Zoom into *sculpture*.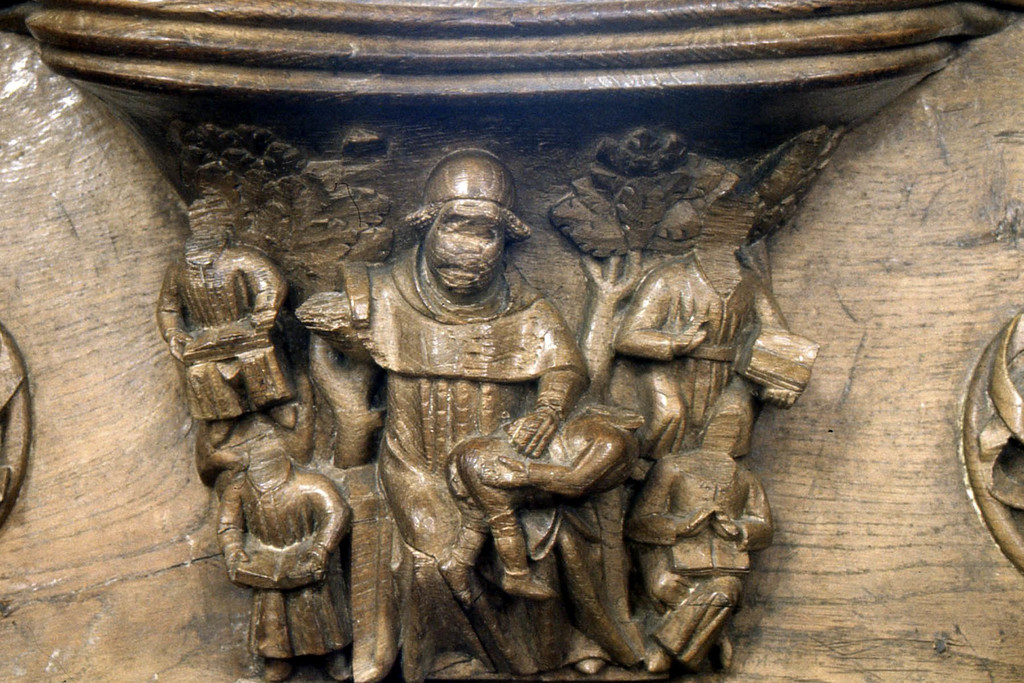
Zoom target: Rect(211, 432, 348, 682).
